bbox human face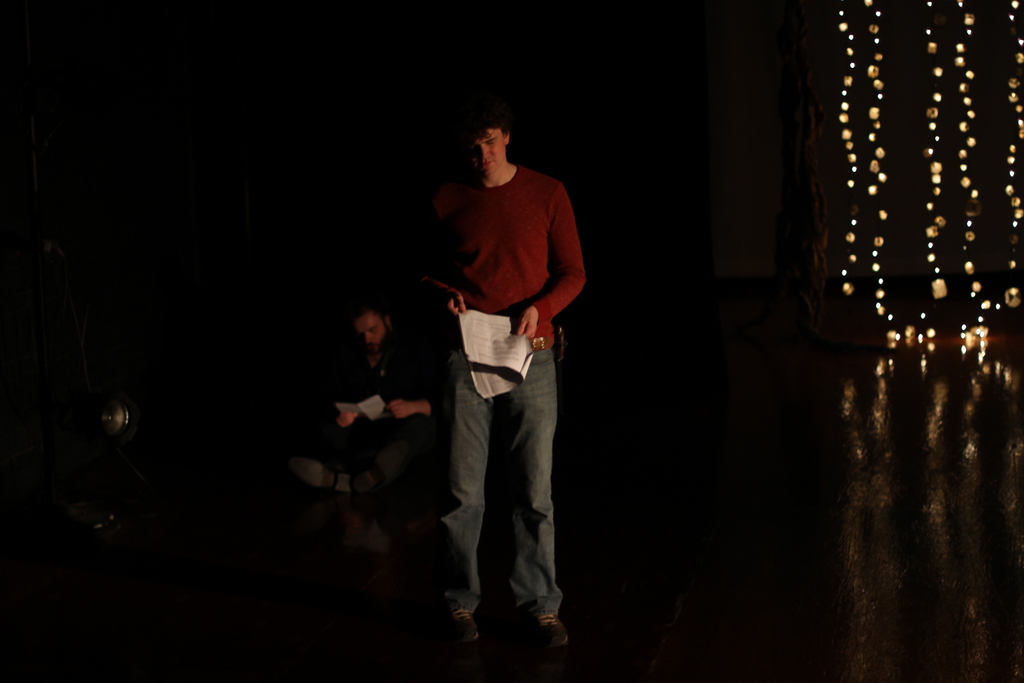
<box>353,315,383,354</box>
